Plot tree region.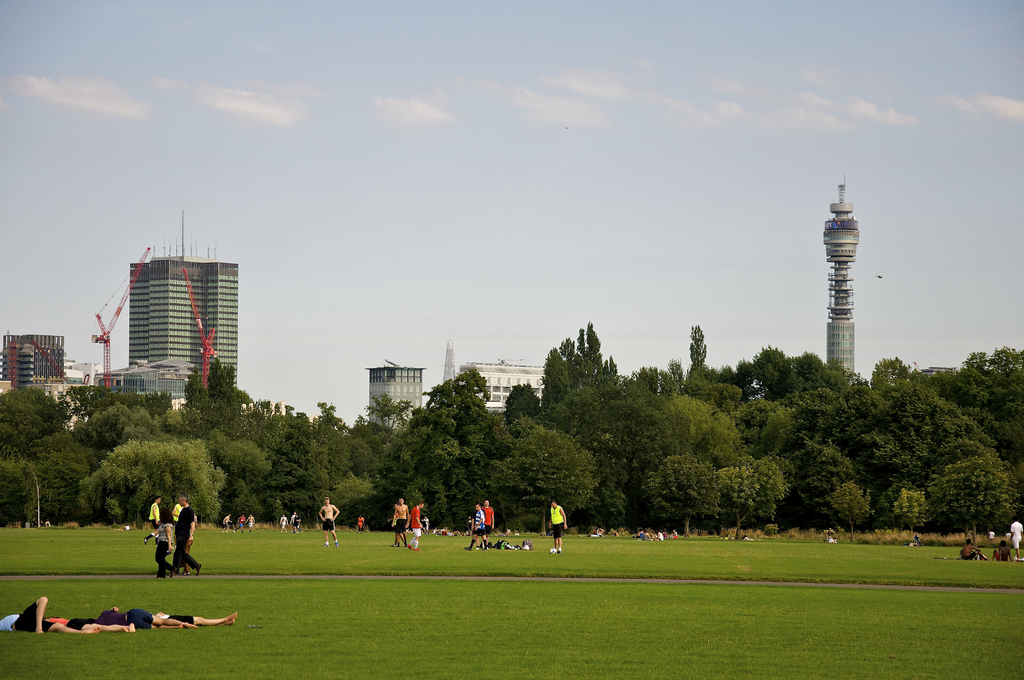
Plotted at [76,436,228,528].
